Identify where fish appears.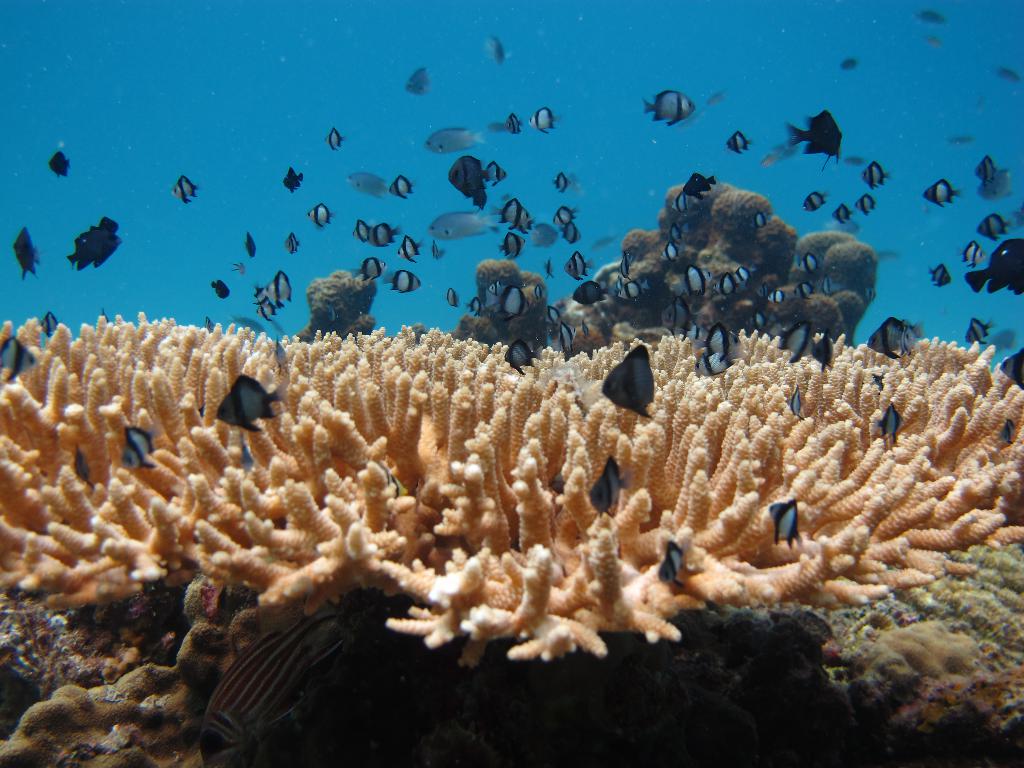
Appears at BBox(255, 298, 276, 326).
